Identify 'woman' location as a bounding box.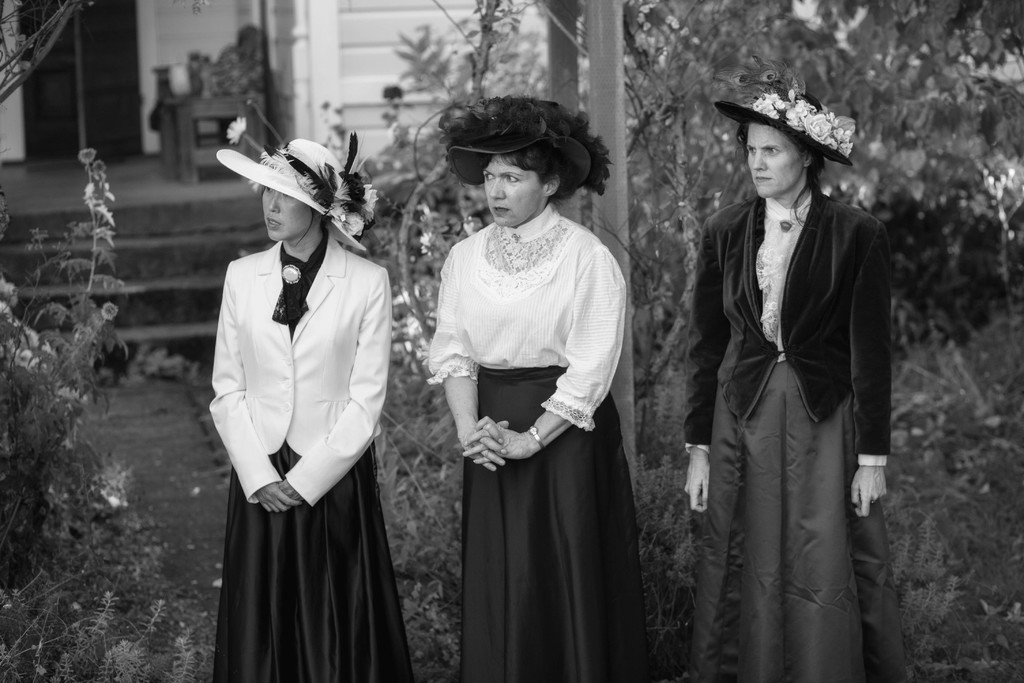
left=681, top=83, right=899, bottom=682.
